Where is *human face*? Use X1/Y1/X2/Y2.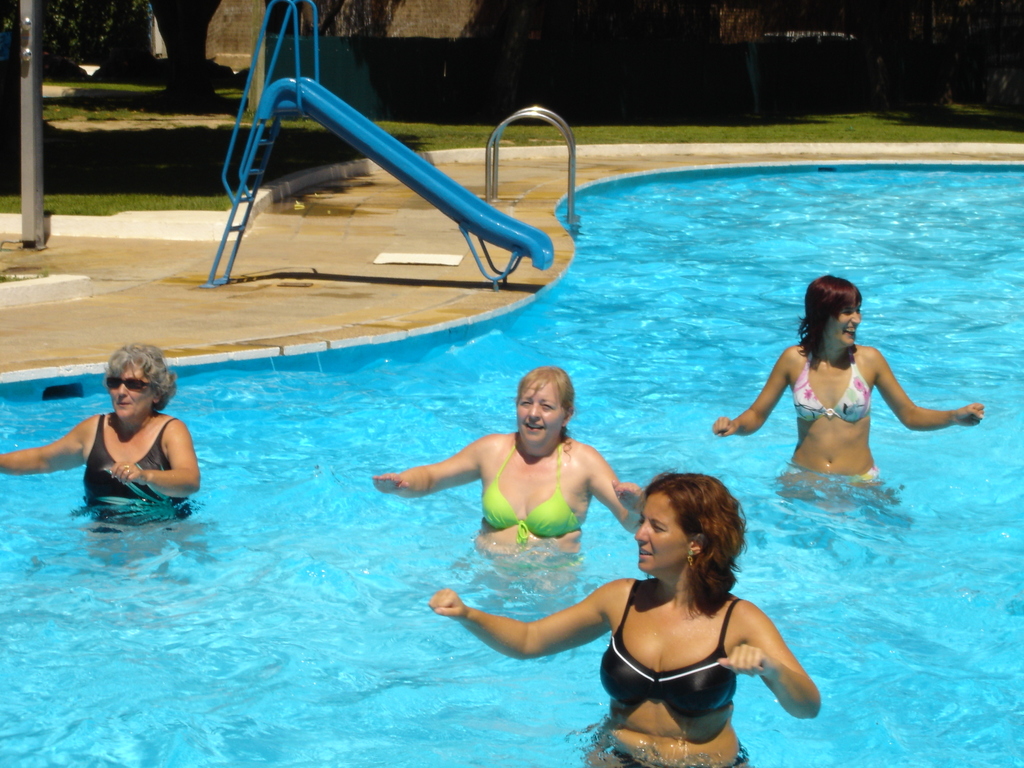
515/378/564/445.
